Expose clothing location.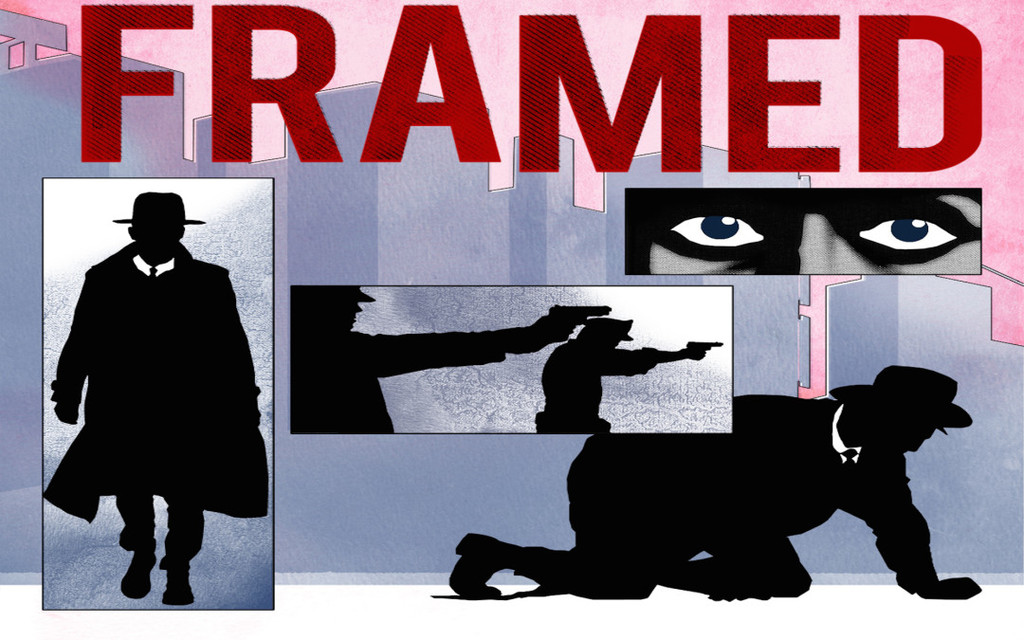
Exposed at [left=51, top=242, right=263, bottom=536].
